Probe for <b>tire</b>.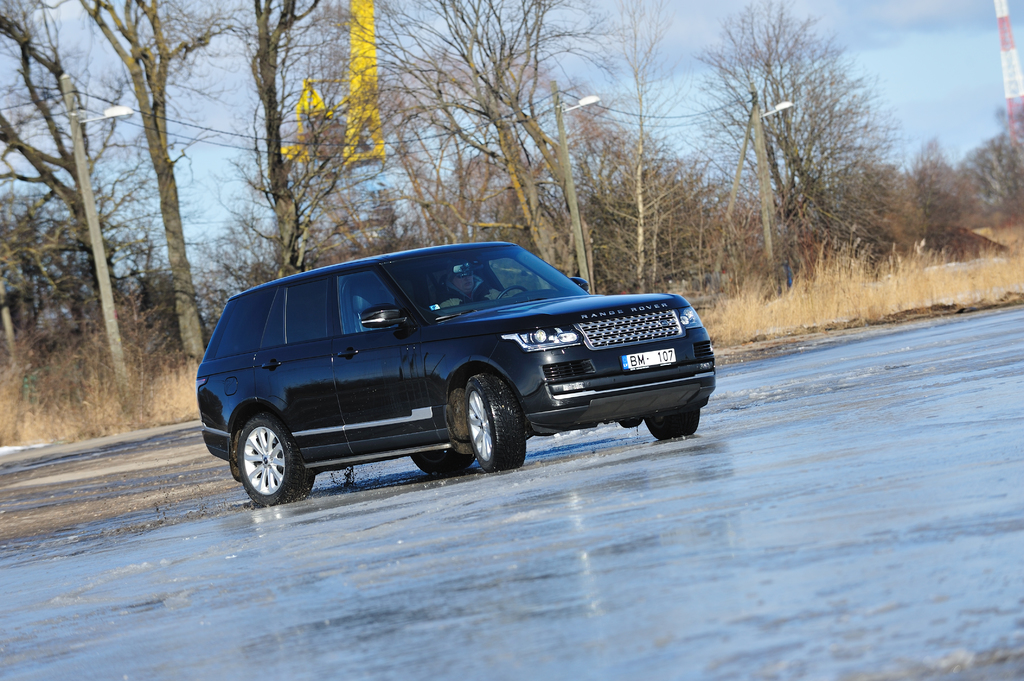
Probe result: rect(408, 447, 476, 476).
